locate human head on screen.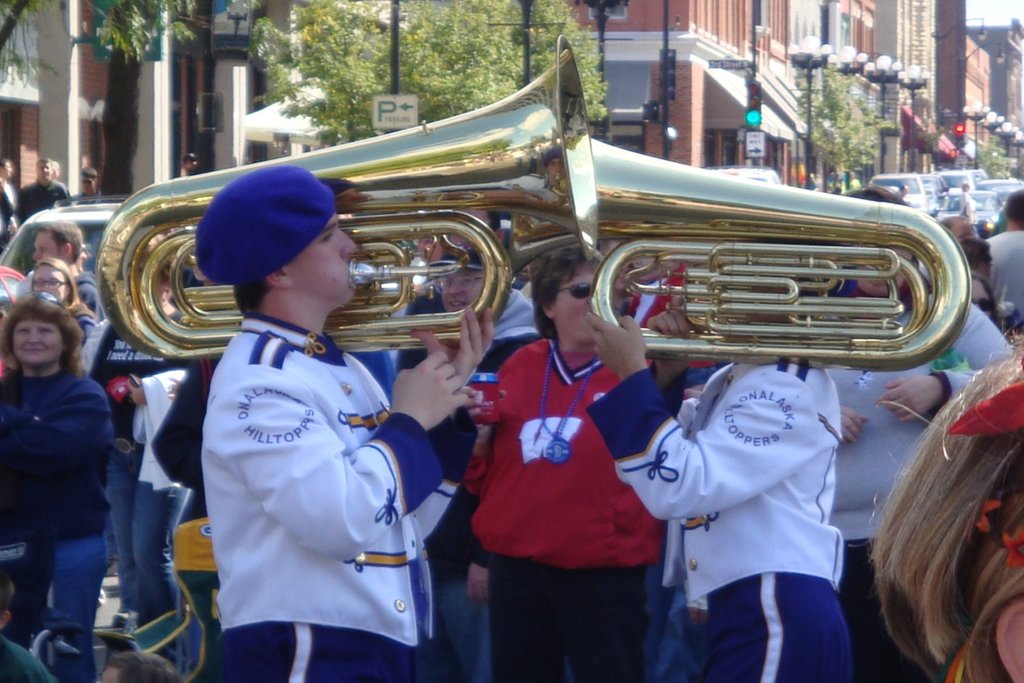
On screen at Rect(29, 257, 82, 312).
